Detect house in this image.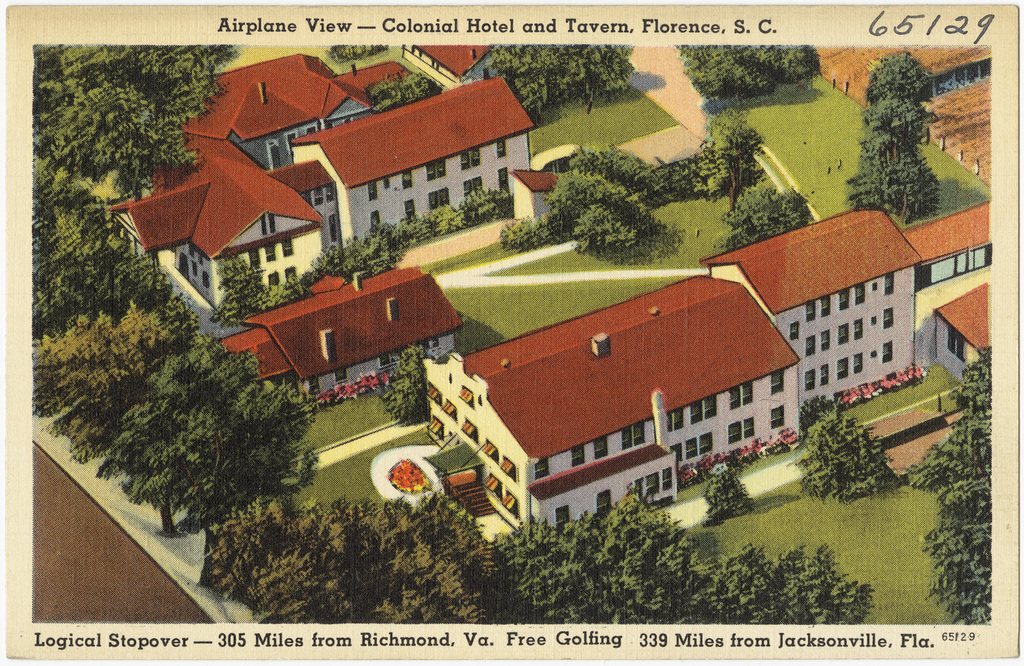
Detection: locate(403, 44, 497, 90).
